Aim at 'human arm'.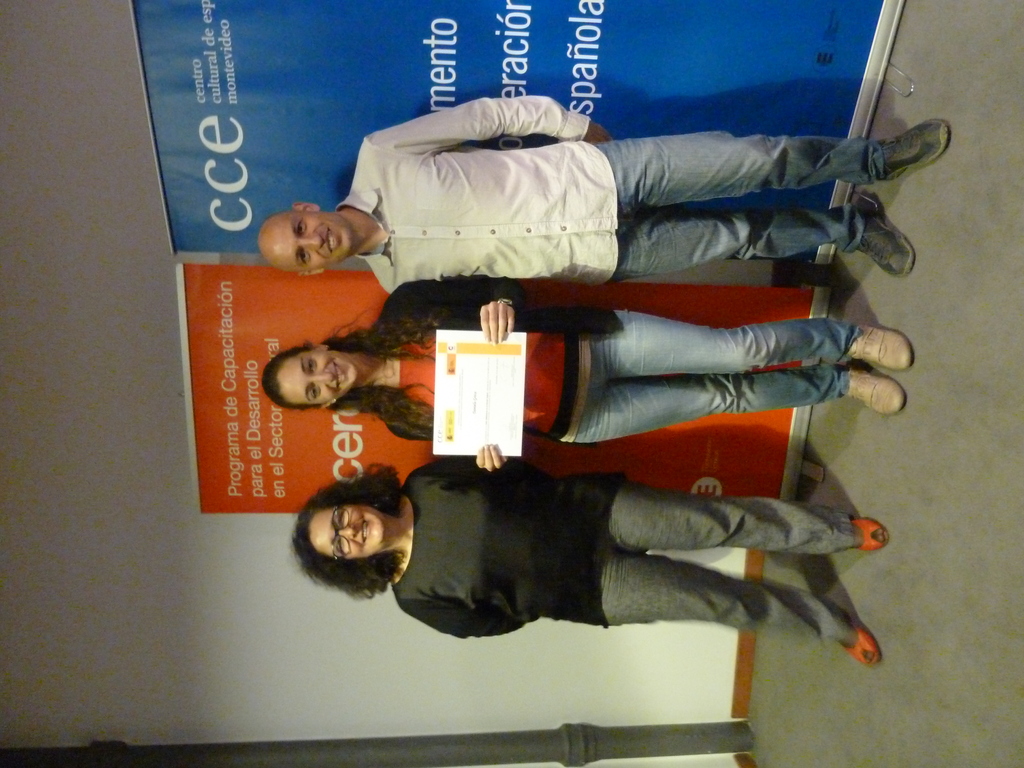
Aimed at pyautogui.locateOnScreen(390, 276, 529, 346).
